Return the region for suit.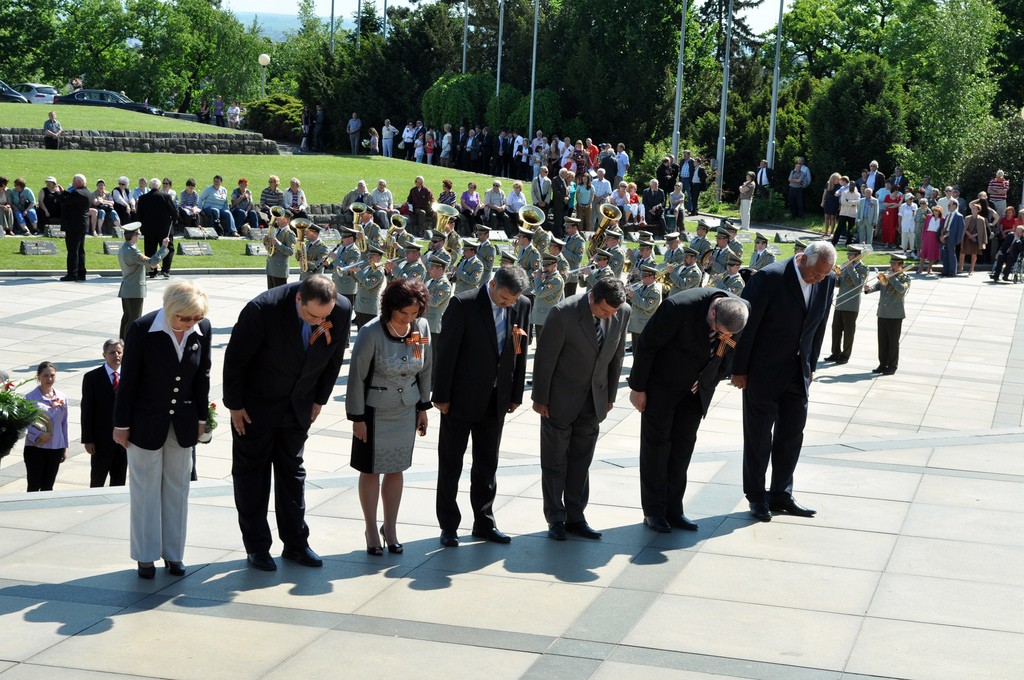
[left=533, top=269, right=568, bottom=340].
